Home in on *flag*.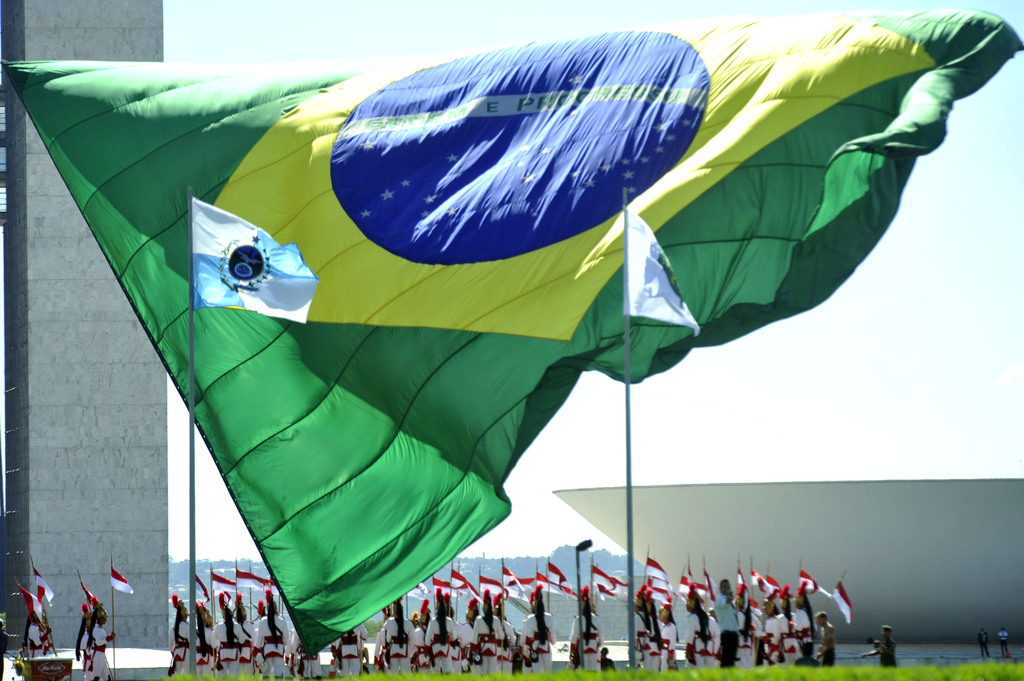
Homed in at {"x1": 234, "y1": 570, "x2": 286, "y2": 595}.
